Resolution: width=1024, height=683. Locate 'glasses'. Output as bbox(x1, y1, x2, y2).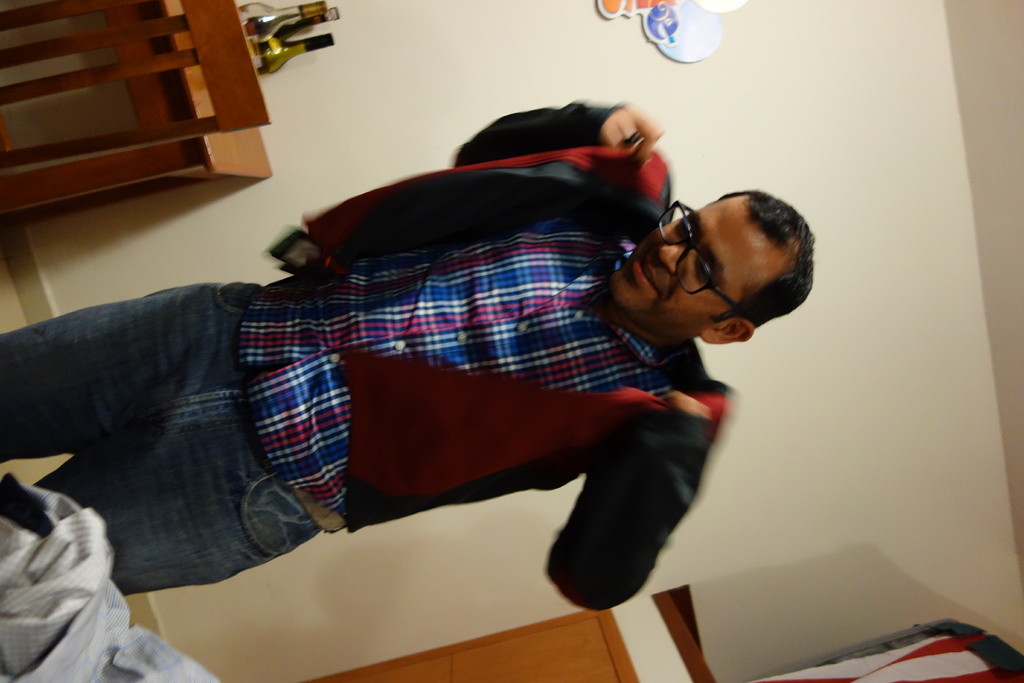
bbox(655, 200, 755, 322).
